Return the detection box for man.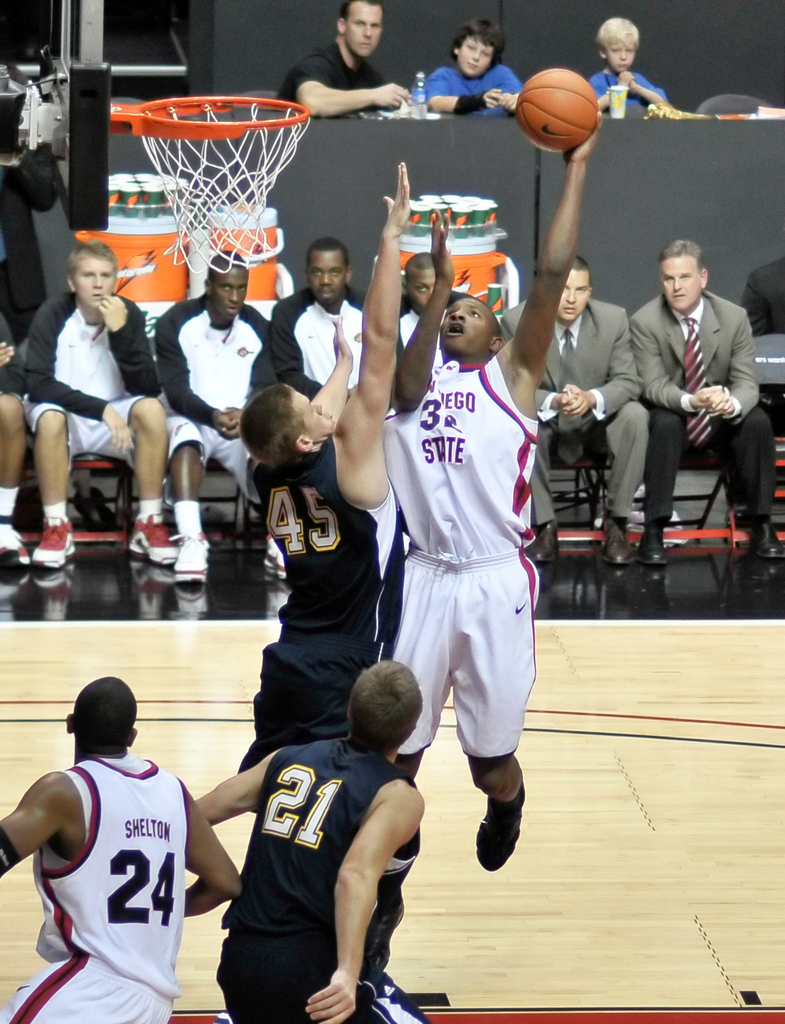
[374, 100, 605, 868].
